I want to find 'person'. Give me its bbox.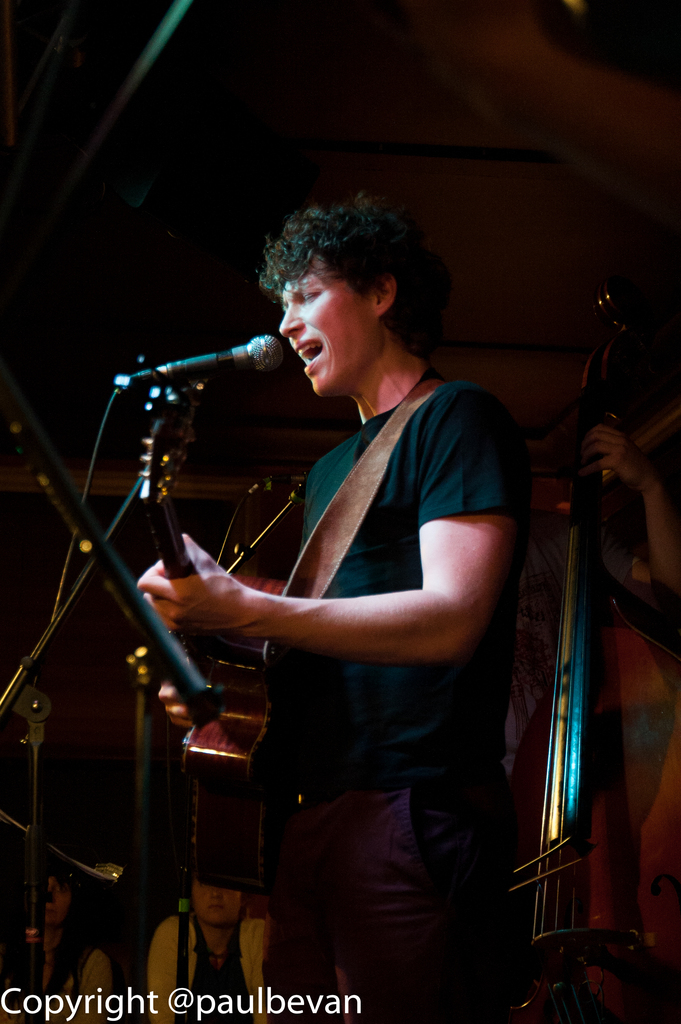
Rect(115, 193, 550, 968).
